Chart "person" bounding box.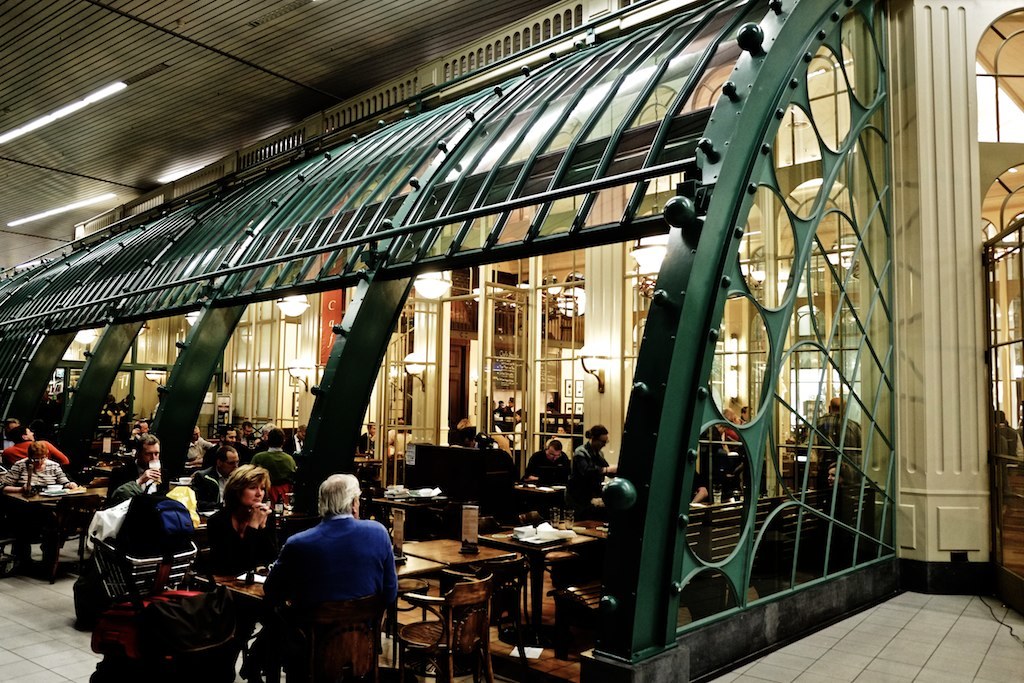
Charted: bbox=(190, 424, 211, 461).
